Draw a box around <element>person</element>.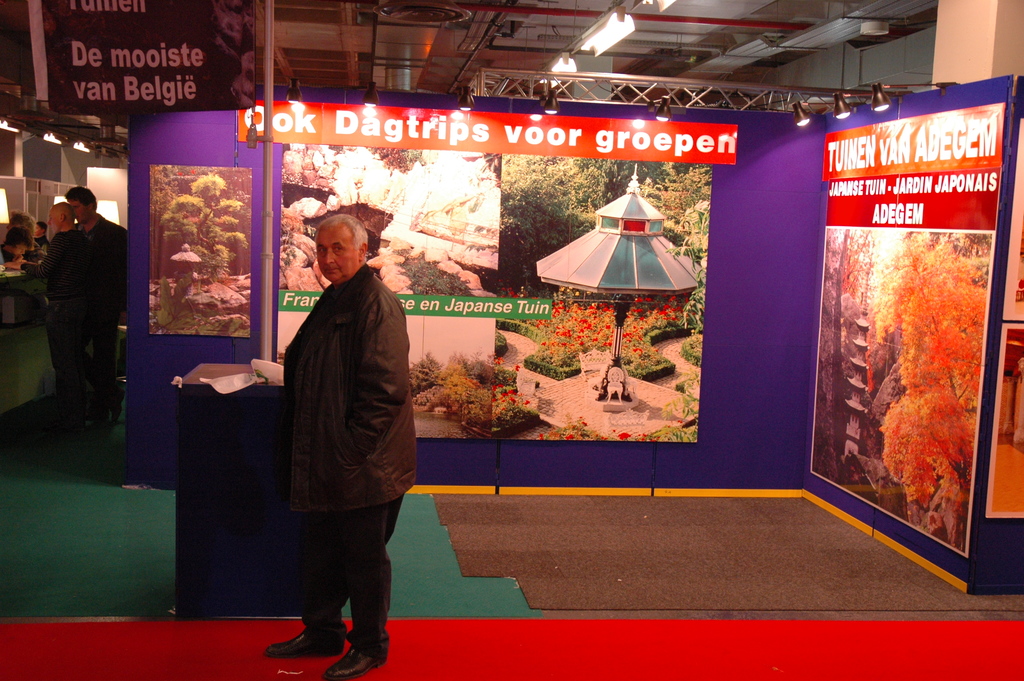
256 212 412 680.
